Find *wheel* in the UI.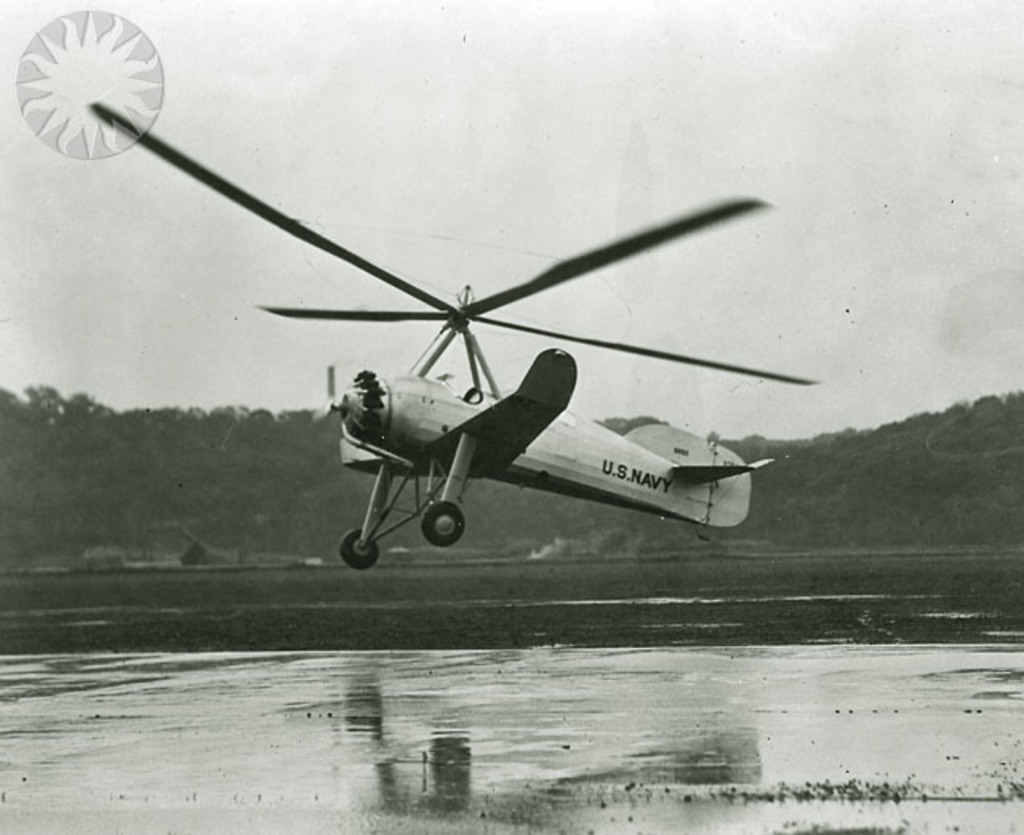
UI element at locate(426, 494, 466, 549).
